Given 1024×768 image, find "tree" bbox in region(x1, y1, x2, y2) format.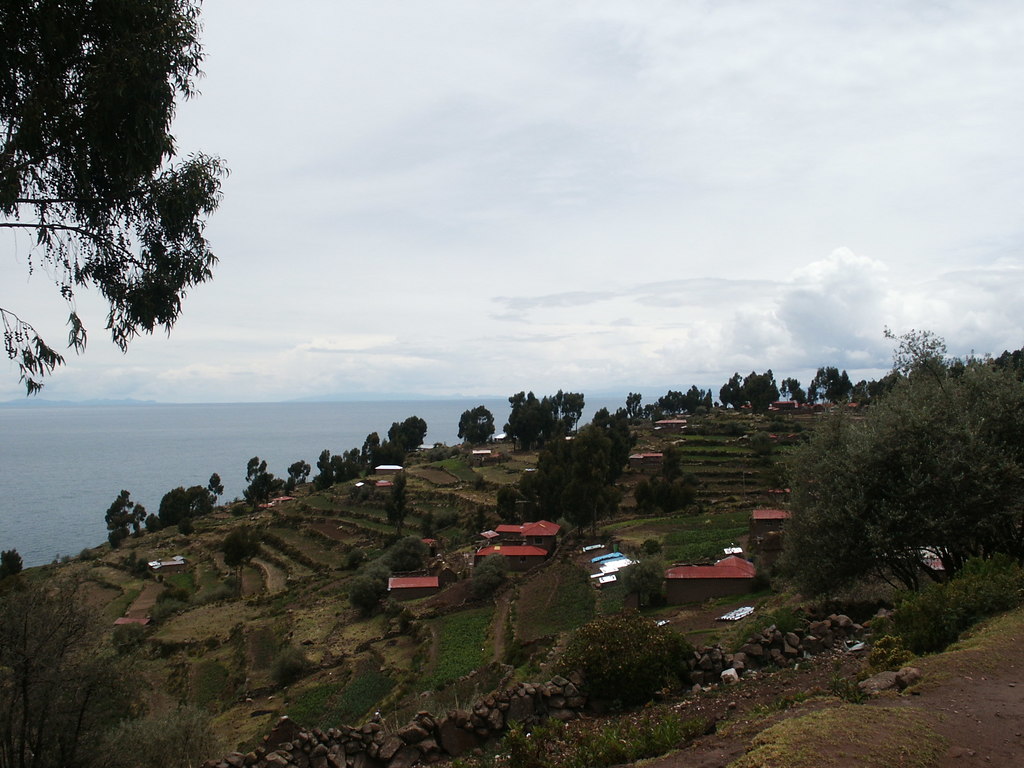
region(386, 474, 411, 534).
